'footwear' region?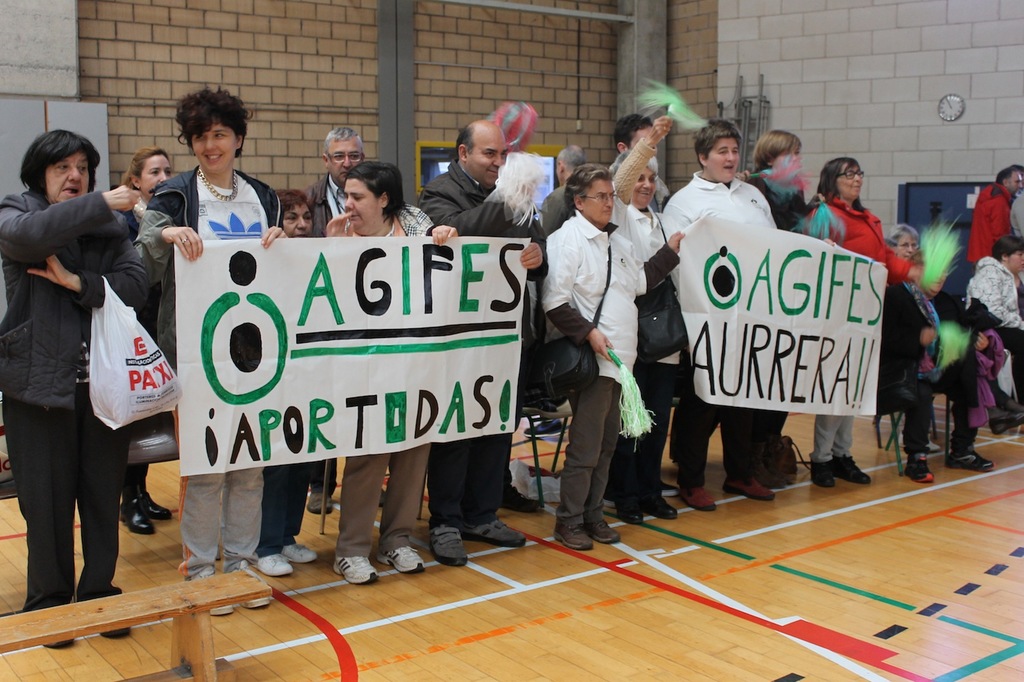
detection(255, 552, 294, 580)
